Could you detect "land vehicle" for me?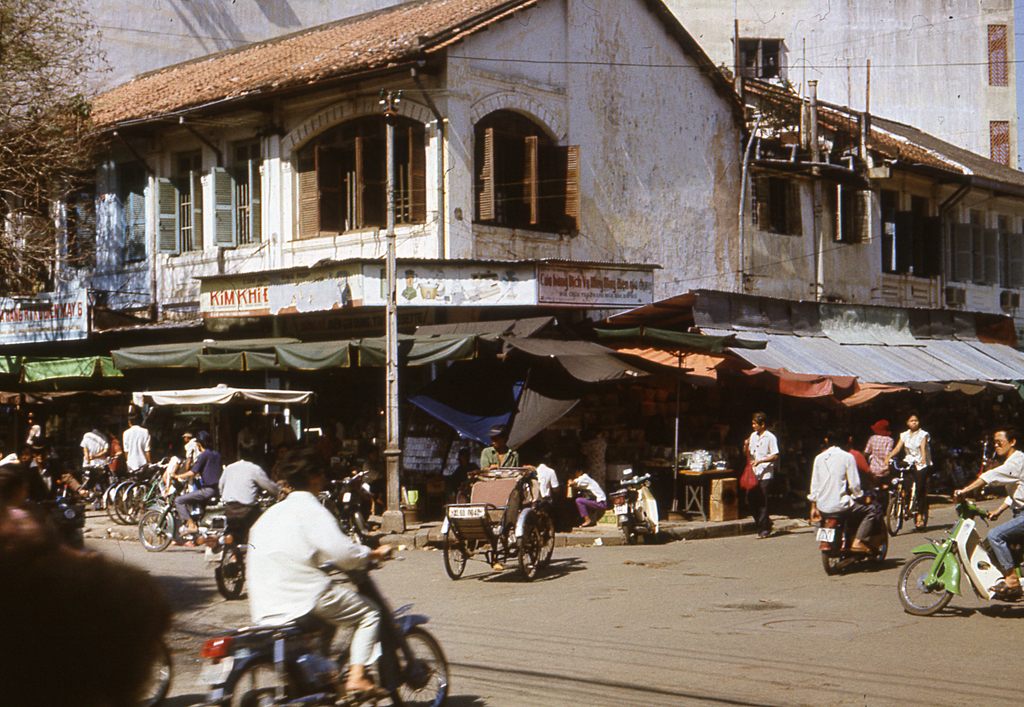
Detection result: [201, 530, 452, 706].
